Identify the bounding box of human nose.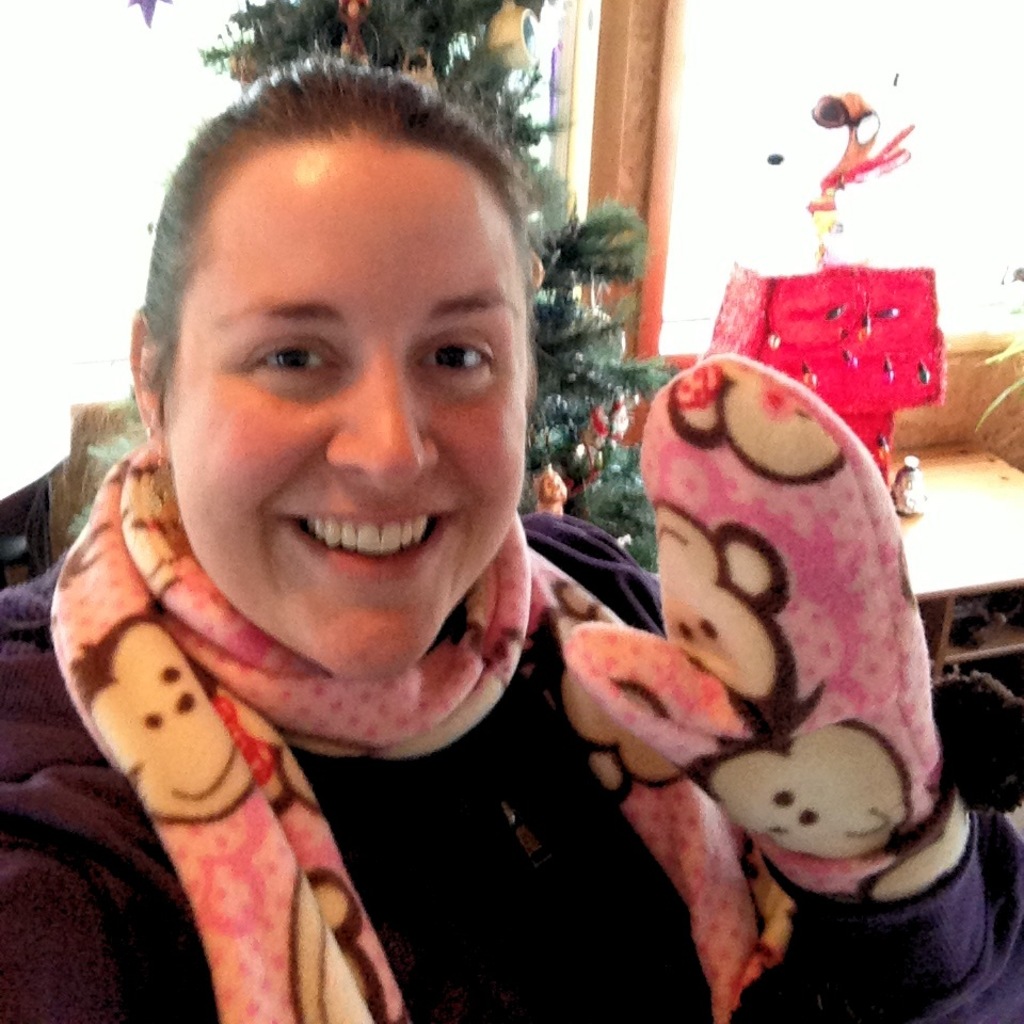
{"x1": 323, "y1": 353, "x2": 442, "y2": 497}.
